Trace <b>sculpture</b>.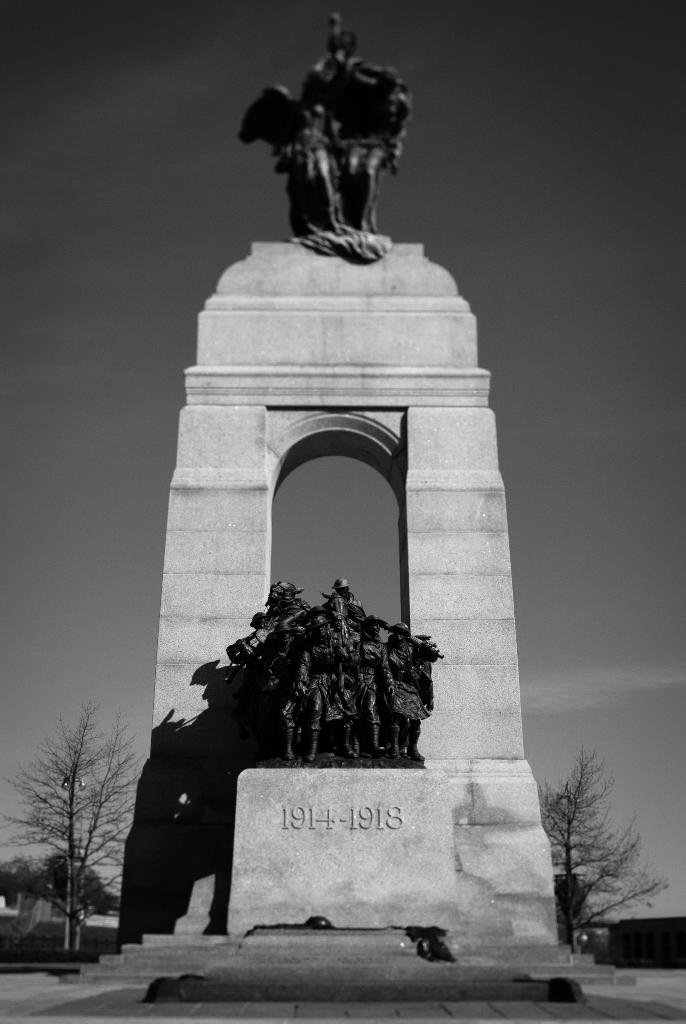
Traced to box=[231, 13, 432, 273].
